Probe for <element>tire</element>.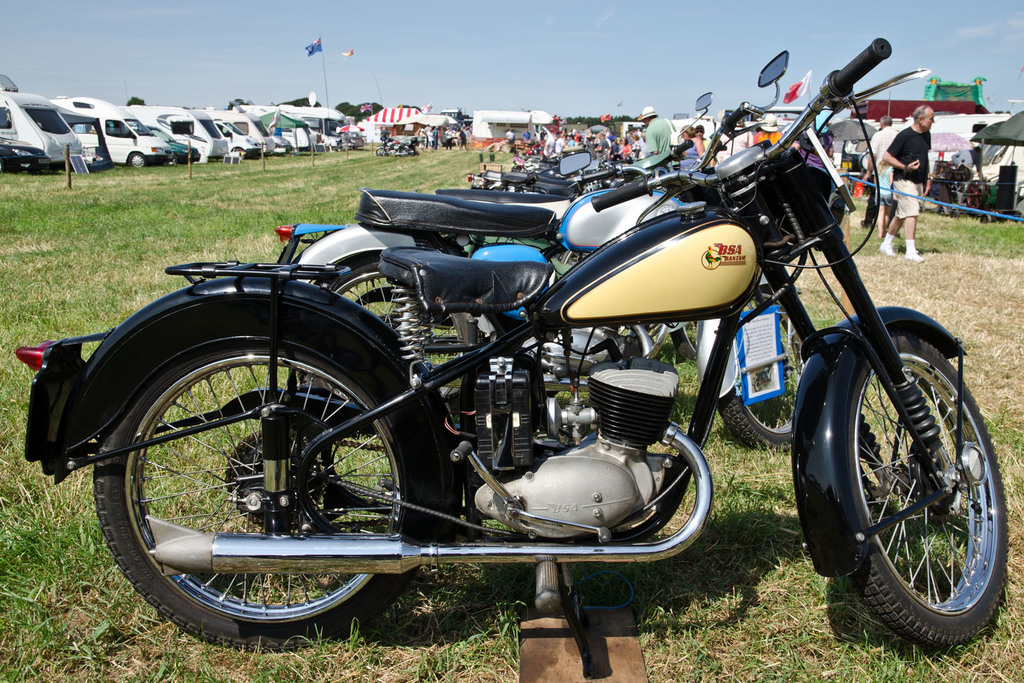
Probe result: locate(90, 335, 436, 651).
